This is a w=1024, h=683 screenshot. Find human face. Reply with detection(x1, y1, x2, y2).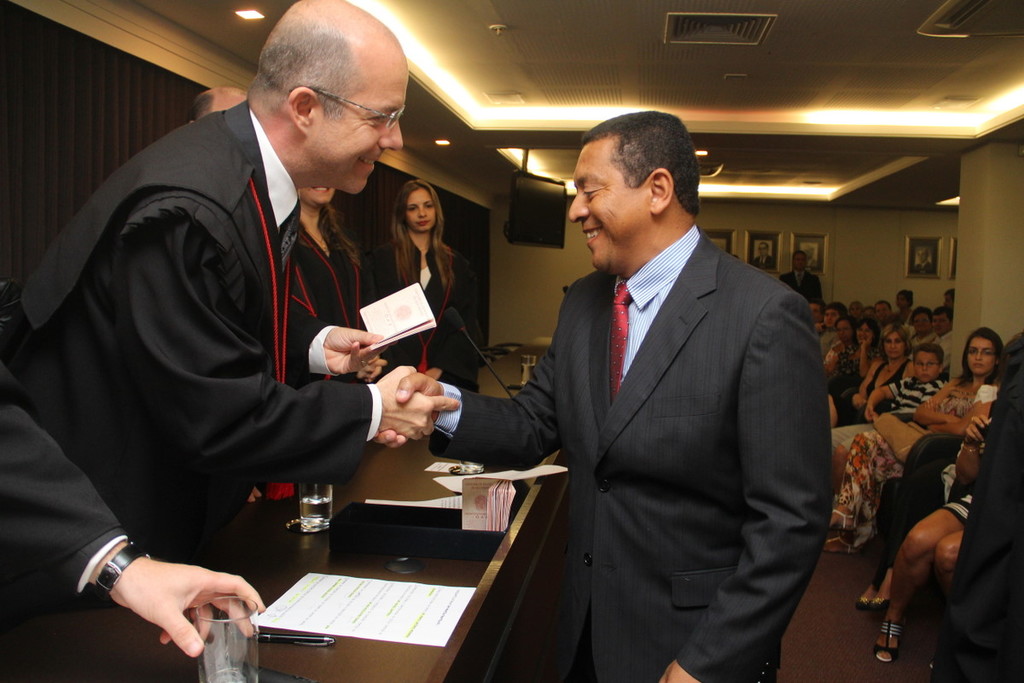
detection(882, 335, 905, 359).
